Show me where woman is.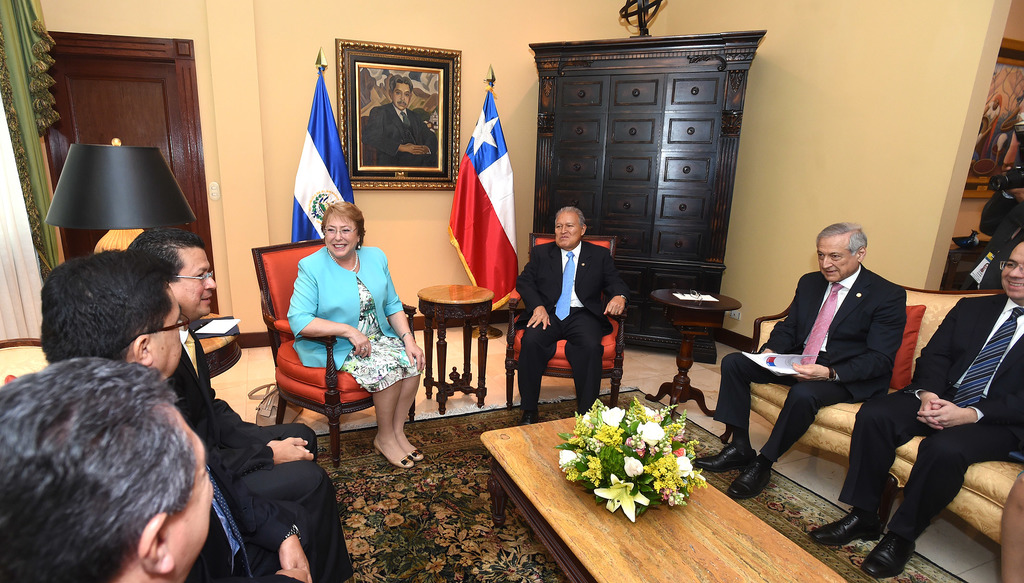
woman is at rect(269, 202, 408, 478).
